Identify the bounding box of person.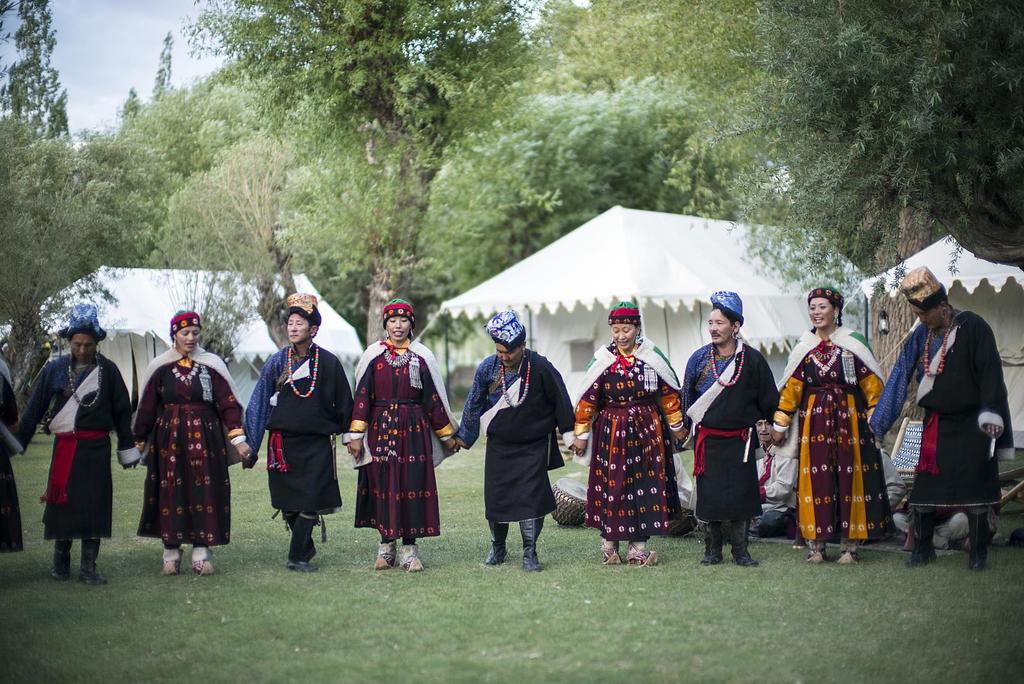
x1=38, y1=300, x2=115, y2=579.
